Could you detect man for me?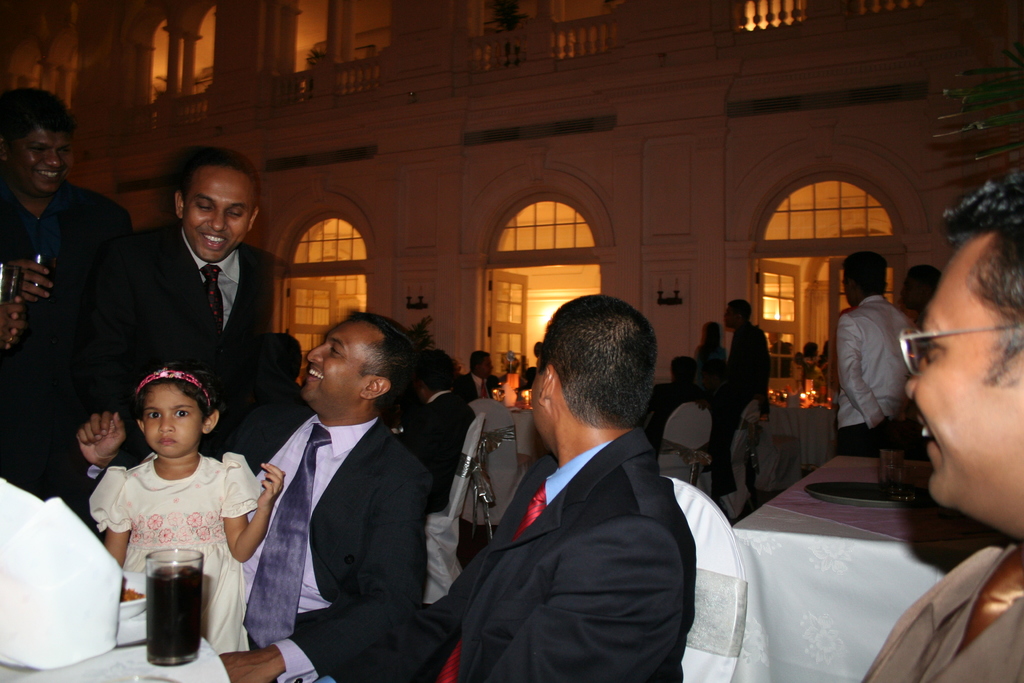
Detection result: 463,350,498,406.
